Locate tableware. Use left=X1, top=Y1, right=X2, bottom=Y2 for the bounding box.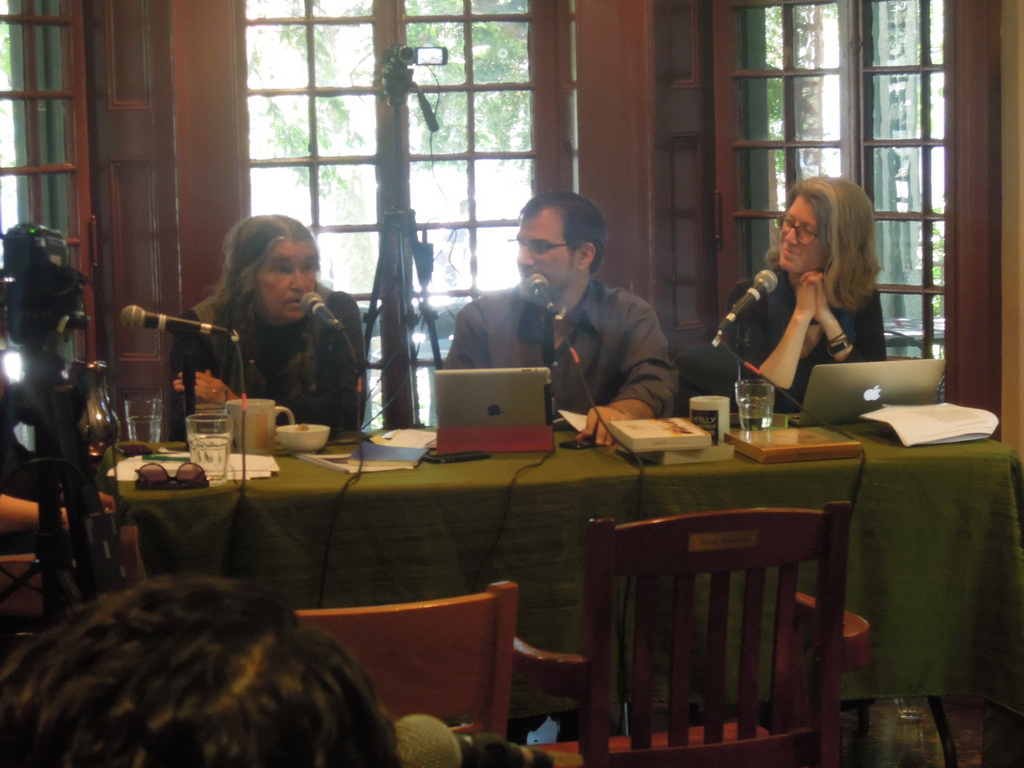
left=185, top=412, right=230, bottom=482.
